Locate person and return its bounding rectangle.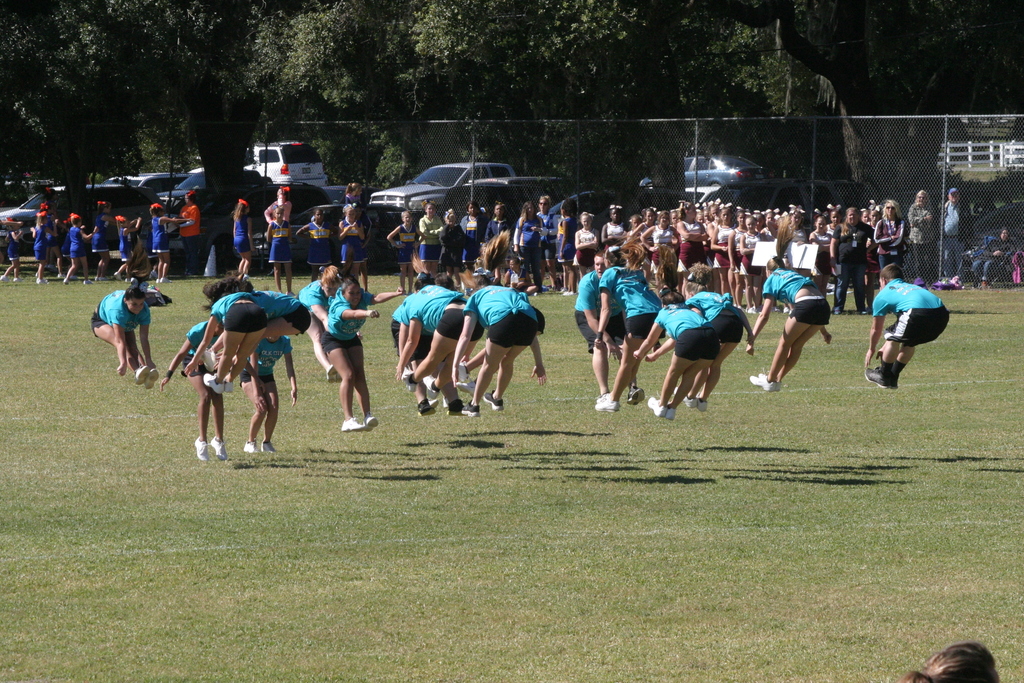
detection(570, 252, 657, 411).
